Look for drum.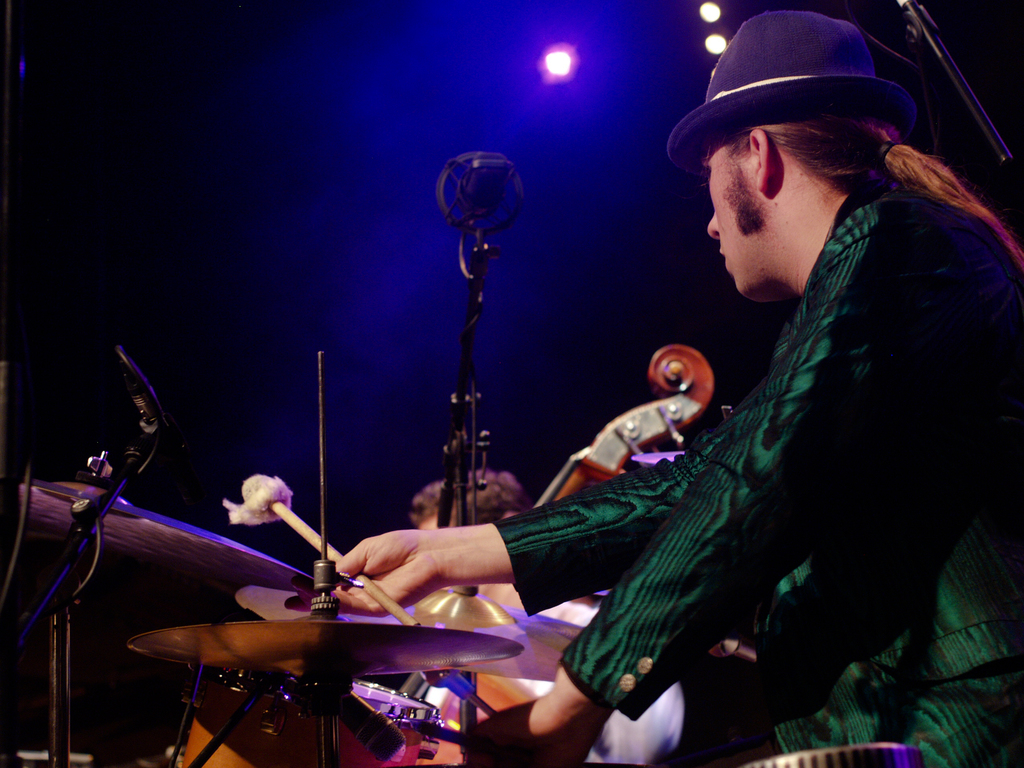
Found: 739,744,926,767.
